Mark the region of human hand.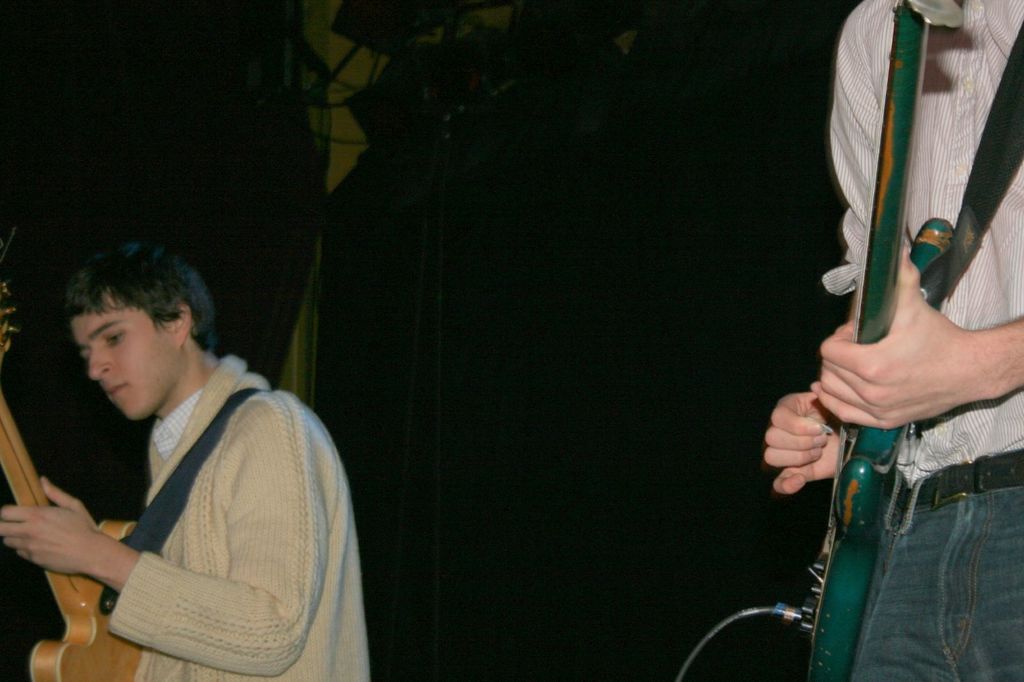
Region: [x1=0, y1=475, x2=107, y2=581].
